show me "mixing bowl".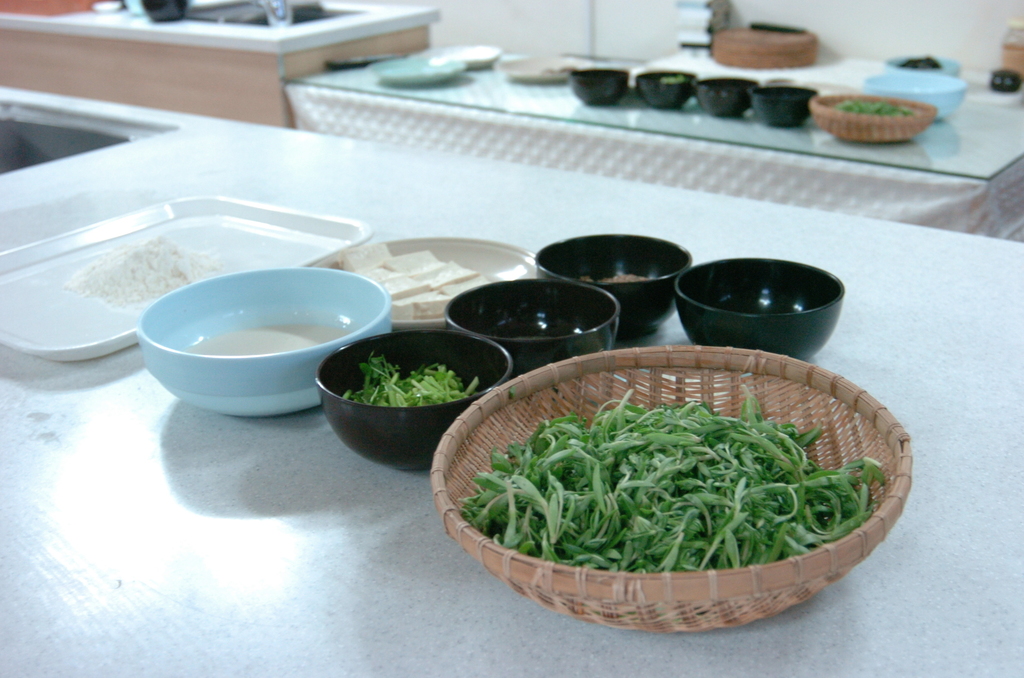
"mixing bowl" is here: [314,329,515,472].
